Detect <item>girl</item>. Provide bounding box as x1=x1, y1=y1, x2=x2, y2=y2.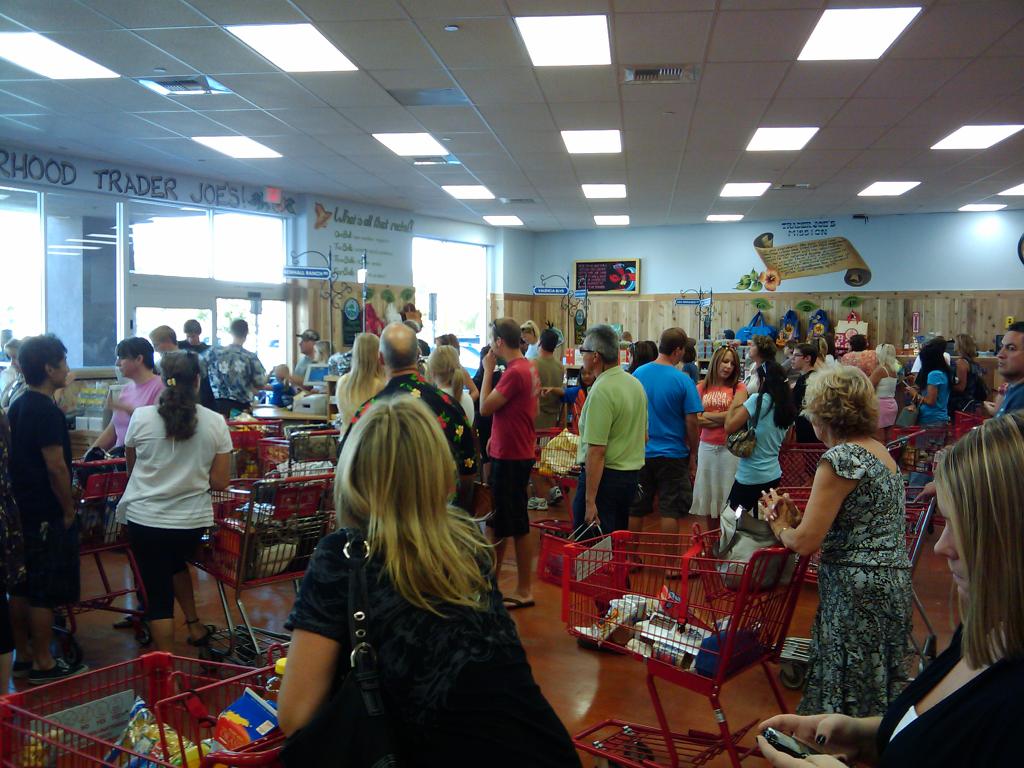
x1=750, y1=356, x2=906, y2=700.
